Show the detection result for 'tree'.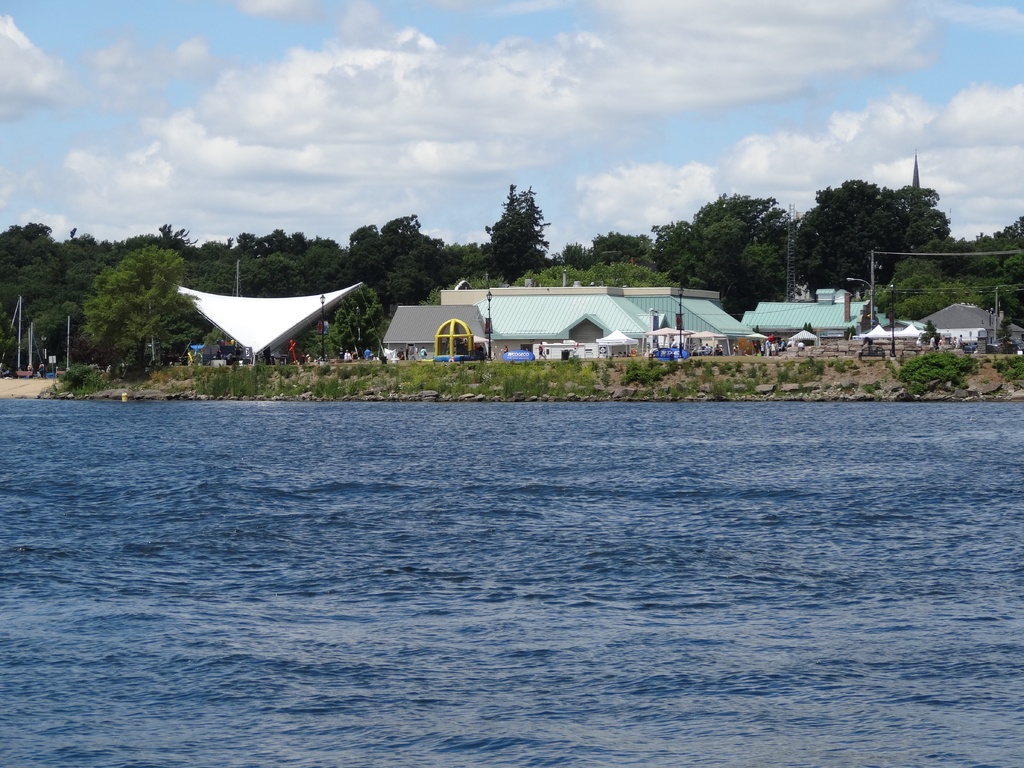
rect(647, 218, 704, 291).
